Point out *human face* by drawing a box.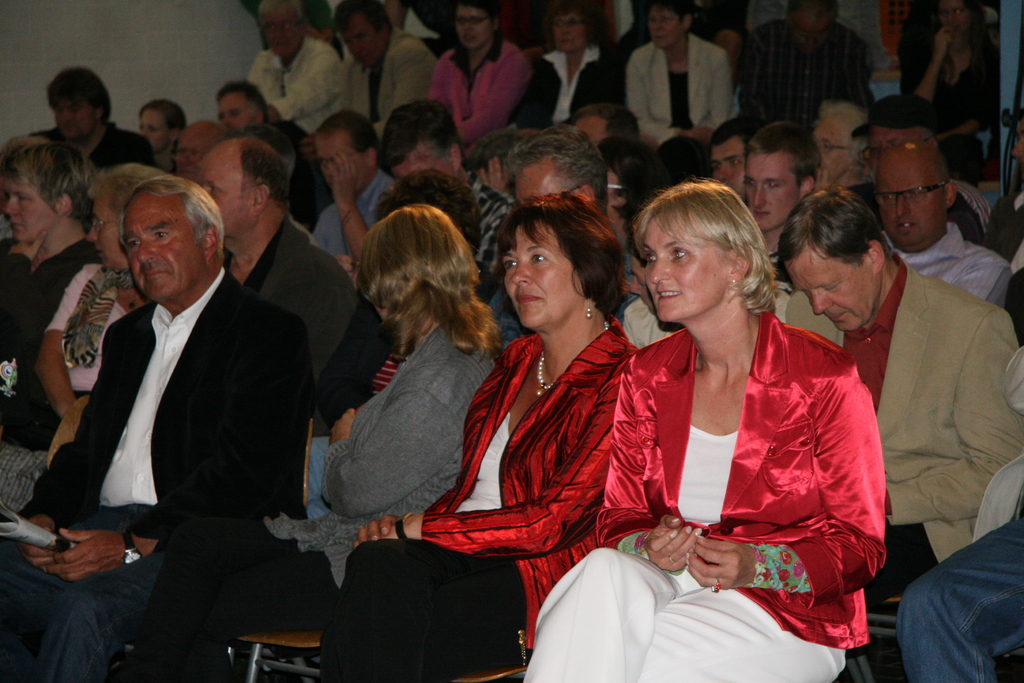
134, 103, 173, 148.
